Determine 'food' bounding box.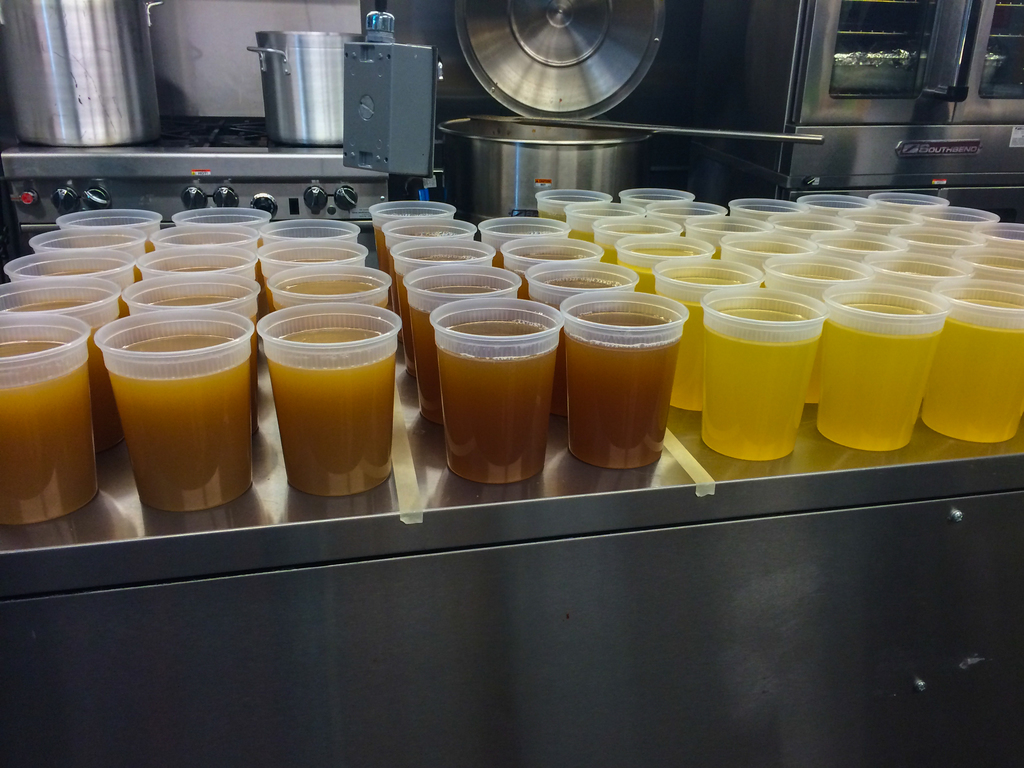
Determined: bbox(96, 292, 255, 495).
